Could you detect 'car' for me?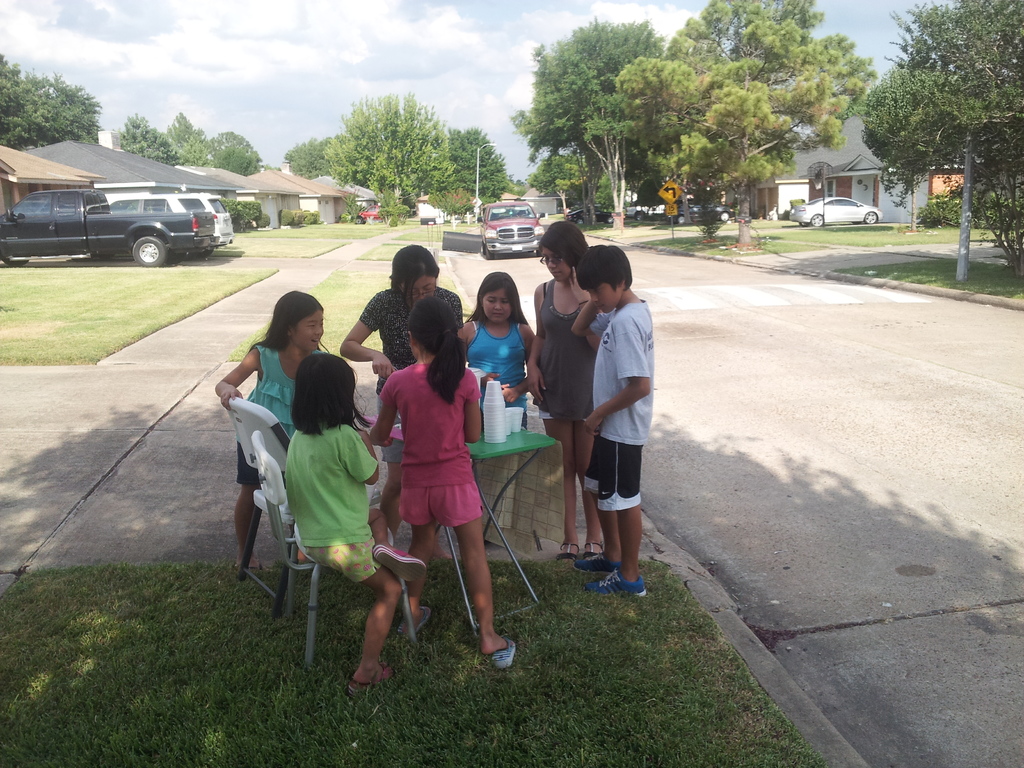
Detection result: bbox(108, 191, 245, 250).
